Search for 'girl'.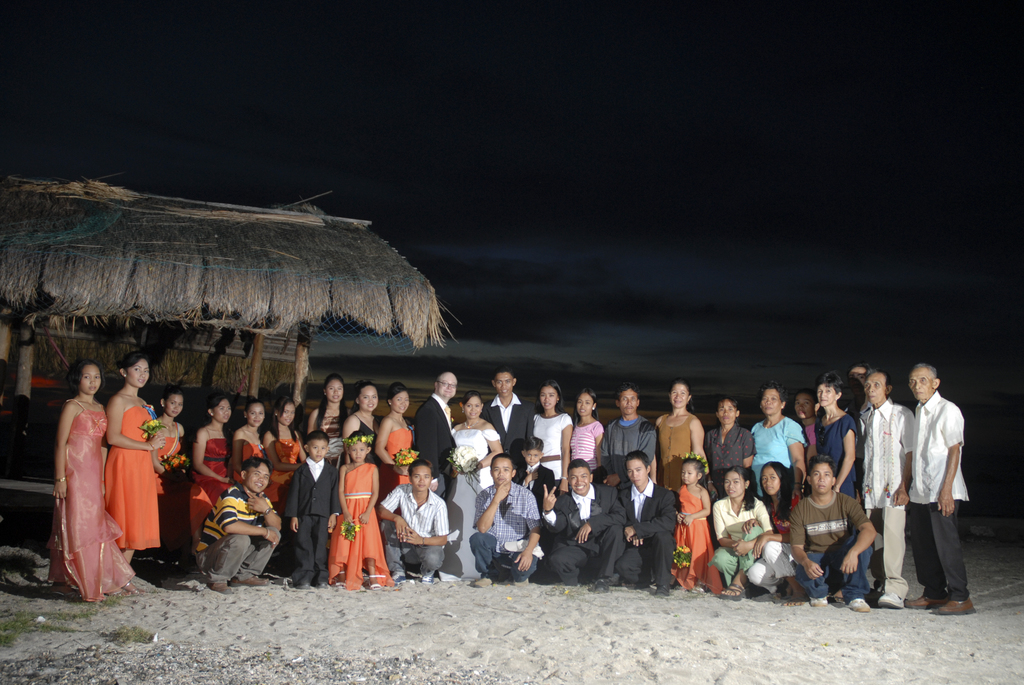
Found at bbox=[711, 466, 773, 599].
